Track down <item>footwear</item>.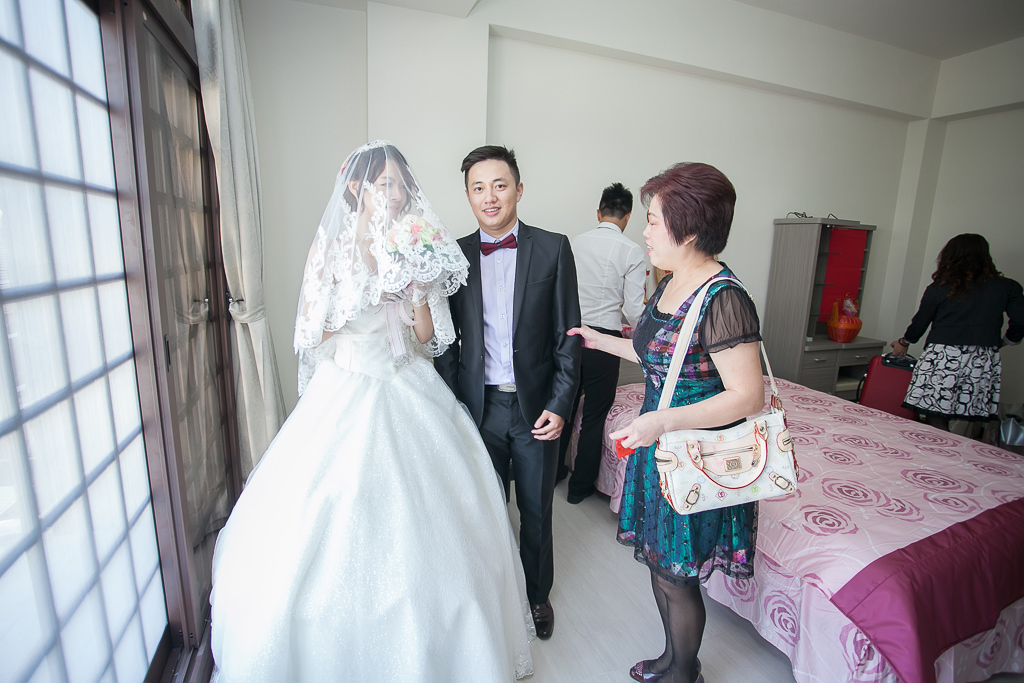
Tracked to 569,489,600,503.
